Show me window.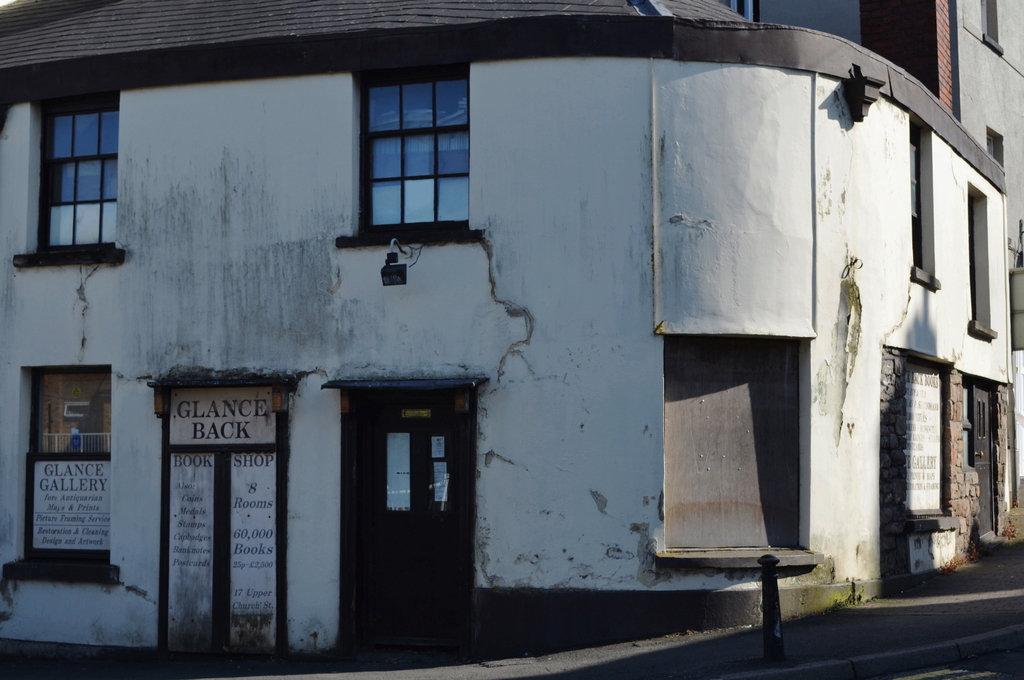
window is here: box(339, 65, 479, 247).
